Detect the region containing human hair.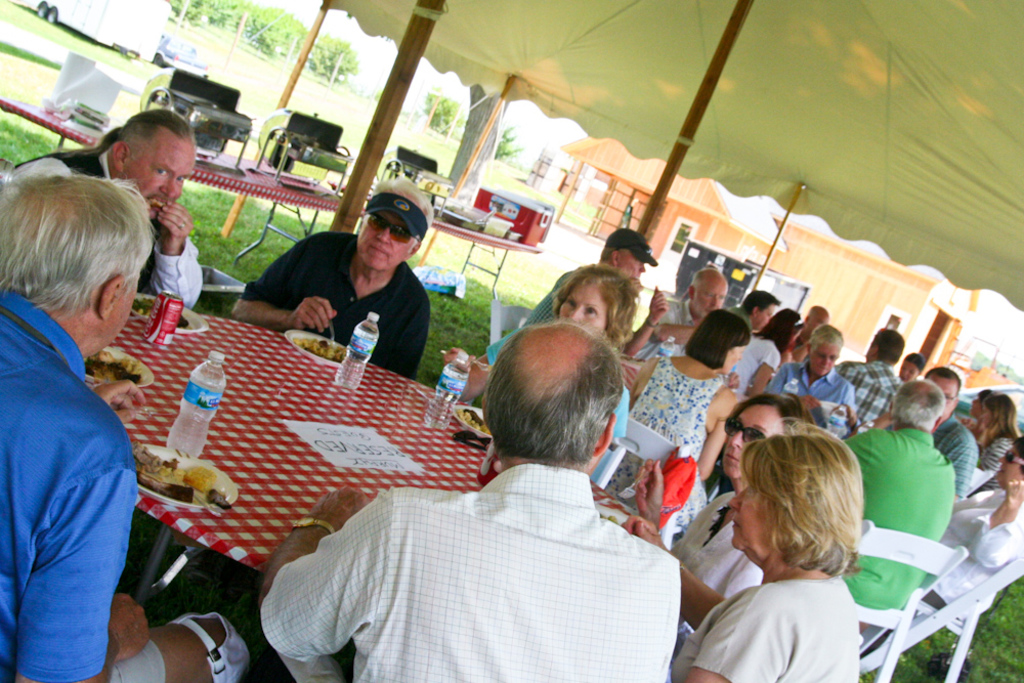
479 317 628 470.
